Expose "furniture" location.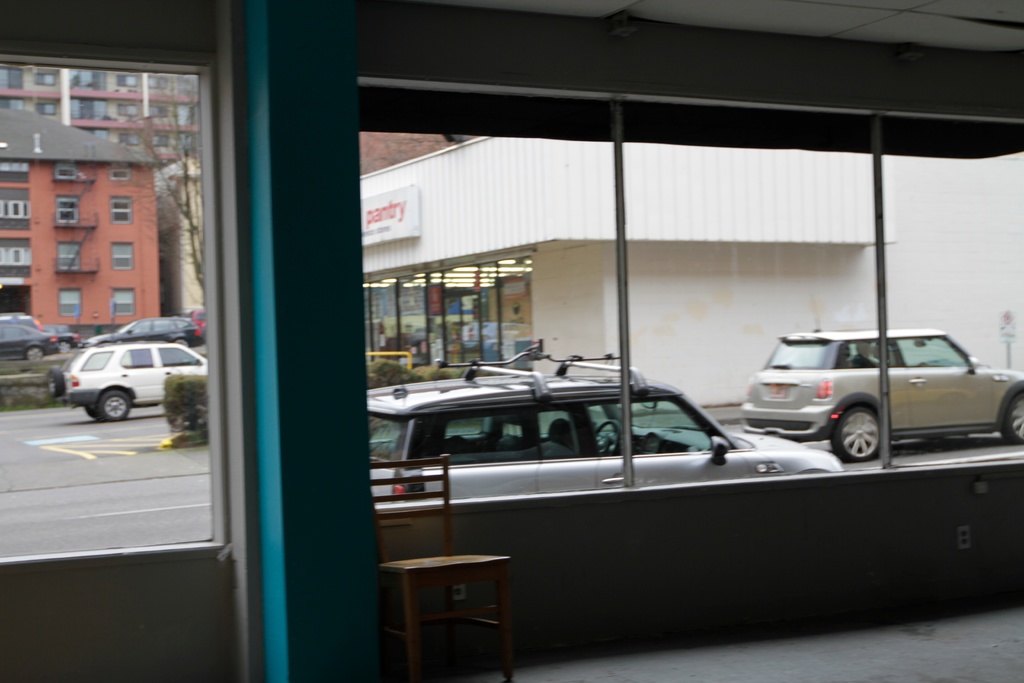
Exposed at BBox(370, 454, 513, 682).
